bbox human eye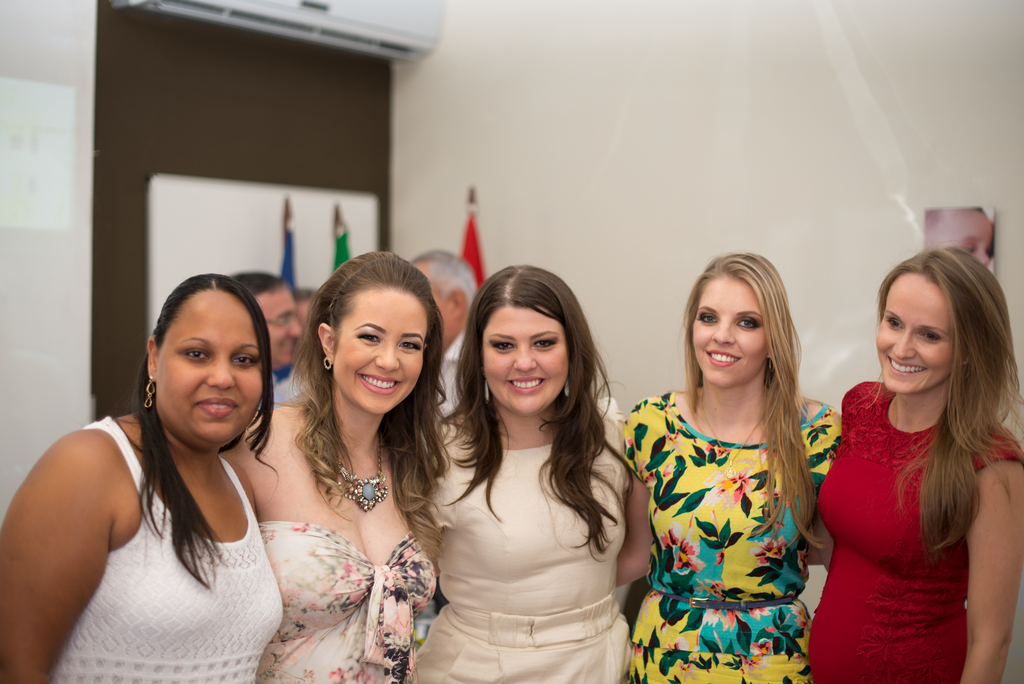
bbox(227, 351, 256, 372)
